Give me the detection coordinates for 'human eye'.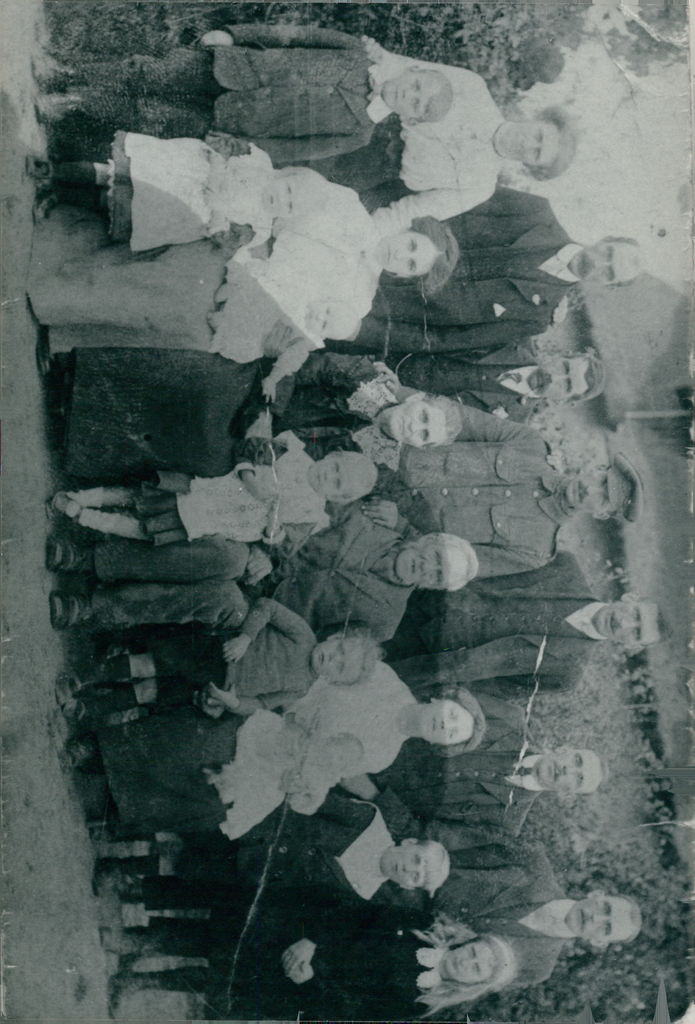
601:923:613:939.
